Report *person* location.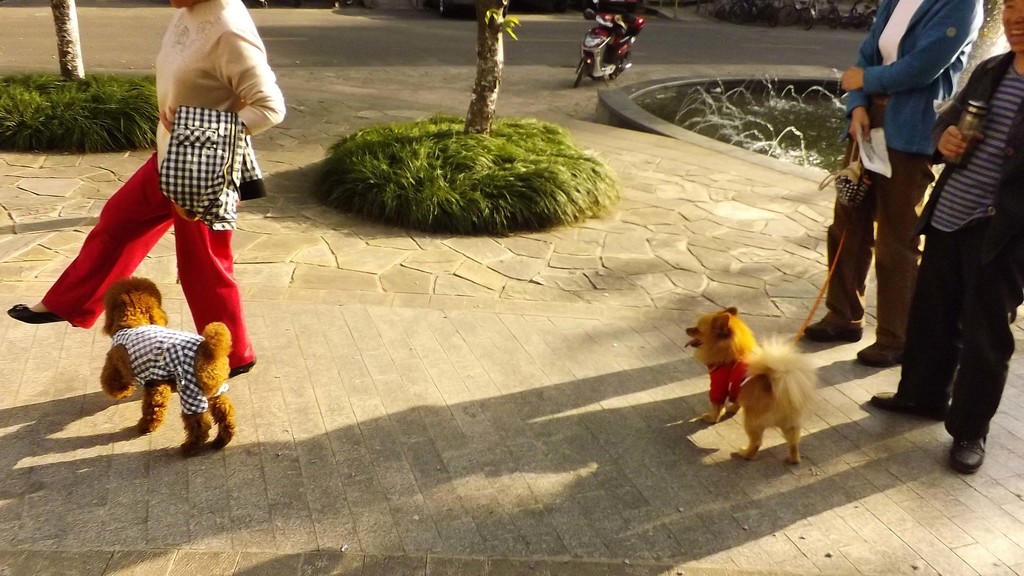
Report: [x1=797, y1=0, x2=986, y2=363].
